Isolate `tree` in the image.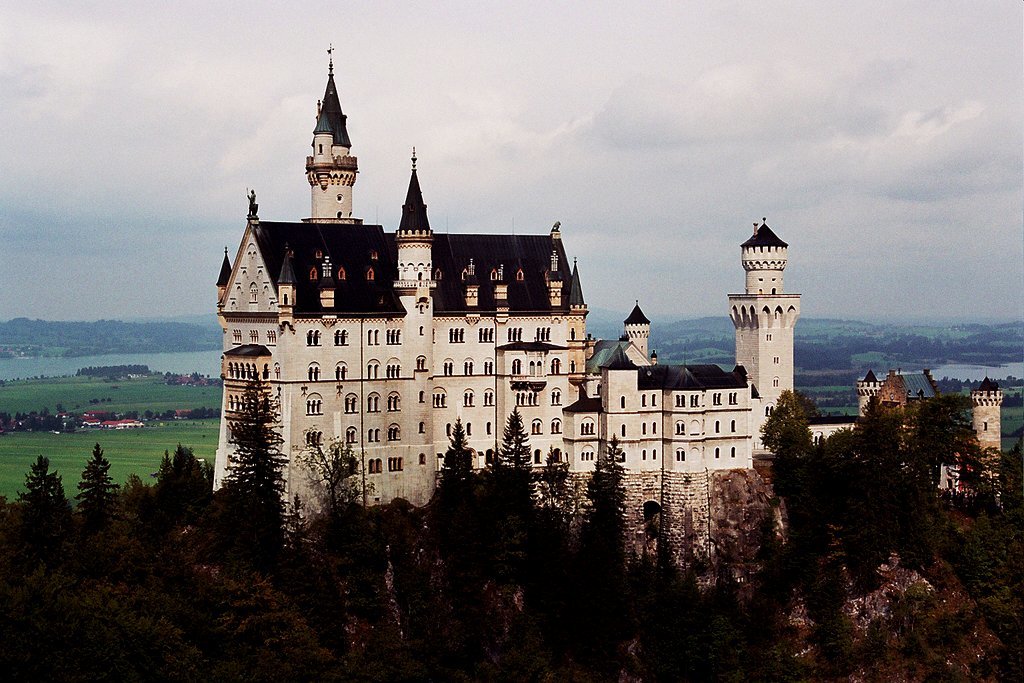
Isolated region: <box>529,443,573,517</box>.
